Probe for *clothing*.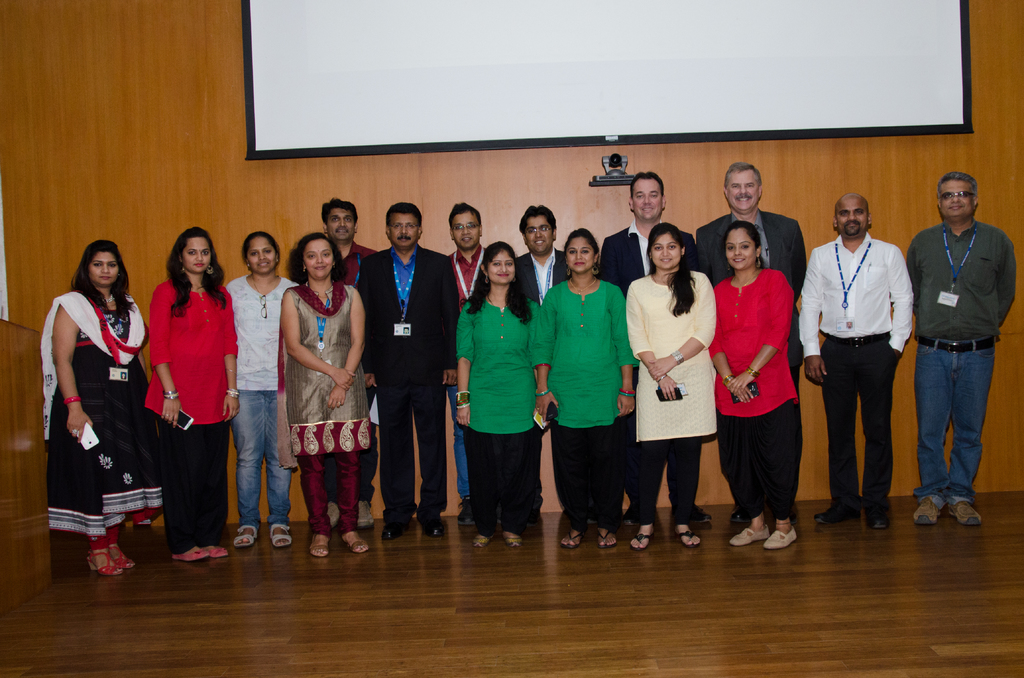
Probe result: {"left": 282, "top": 277, "right": 371, "bottom": 535}.
